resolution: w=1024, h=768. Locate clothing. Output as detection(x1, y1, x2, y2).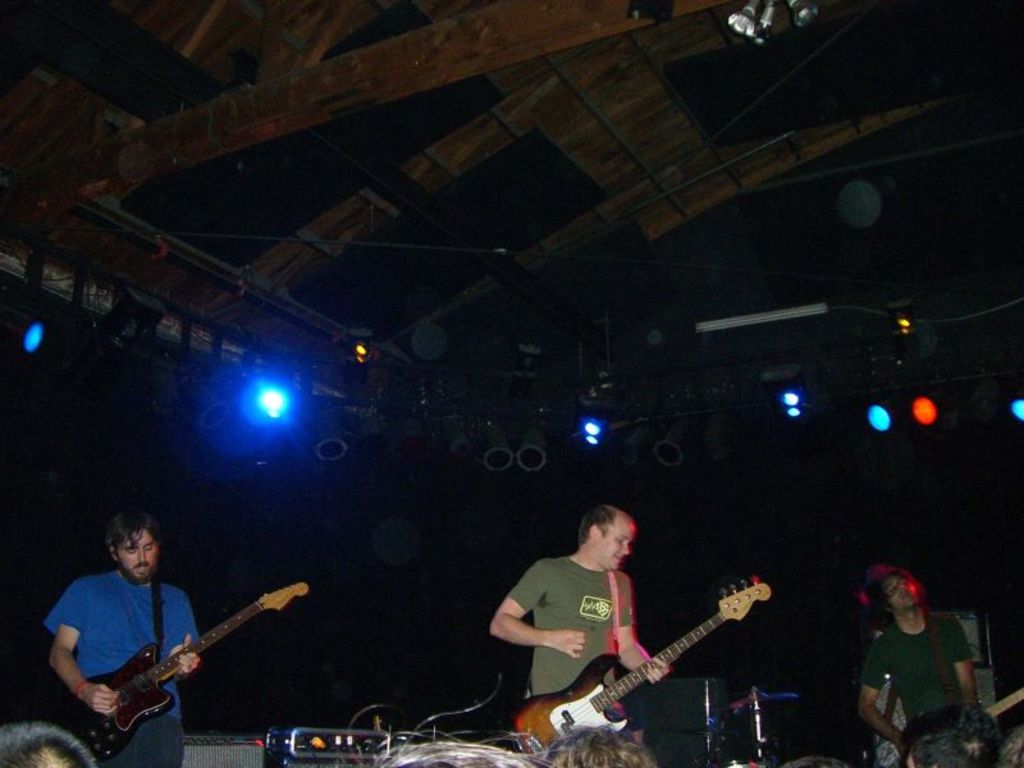
detection(45, 567, 205, 767).
